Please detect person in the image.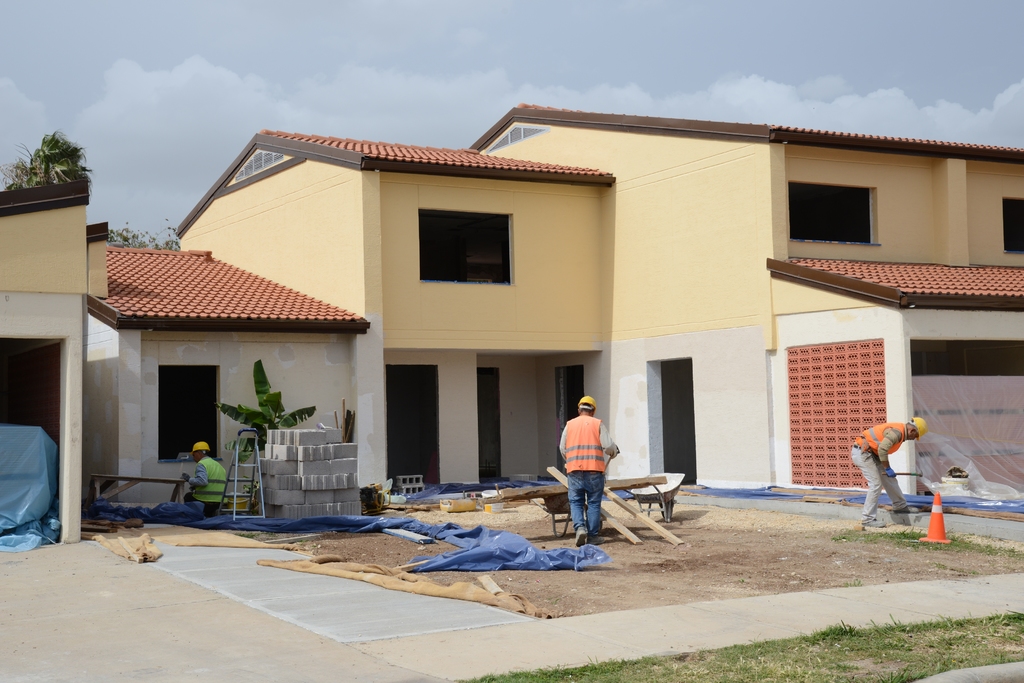
x1=851 y1=420 x2=912 y2=527.
